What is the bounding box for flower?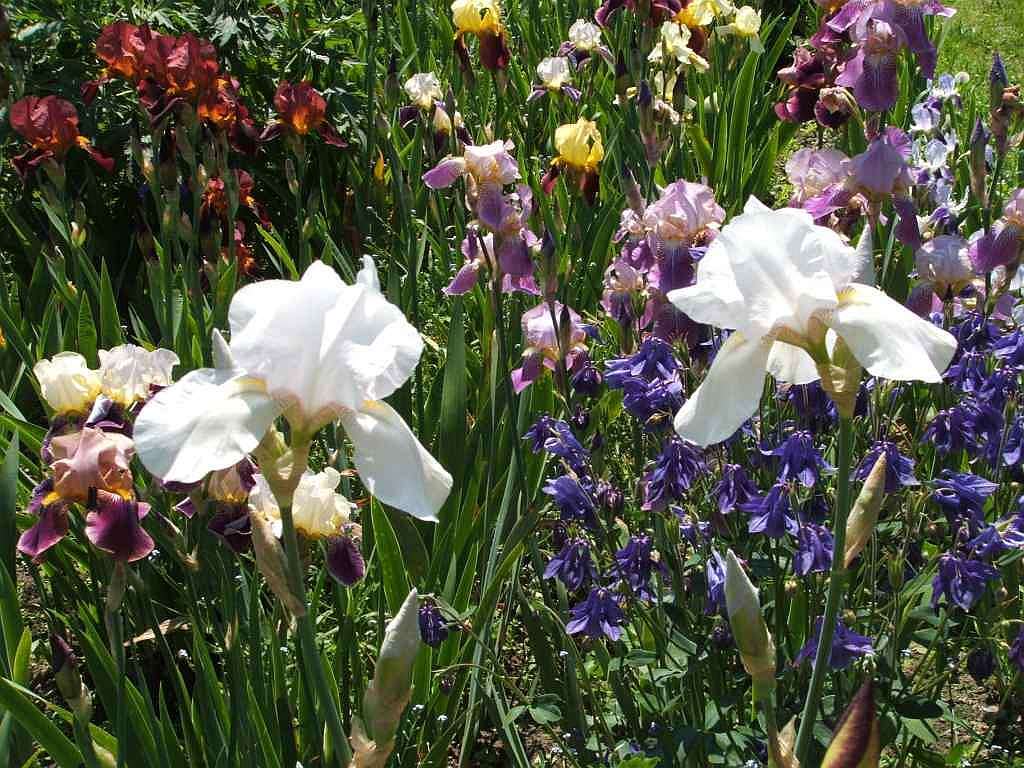
box(450, 0, 508, 39).
